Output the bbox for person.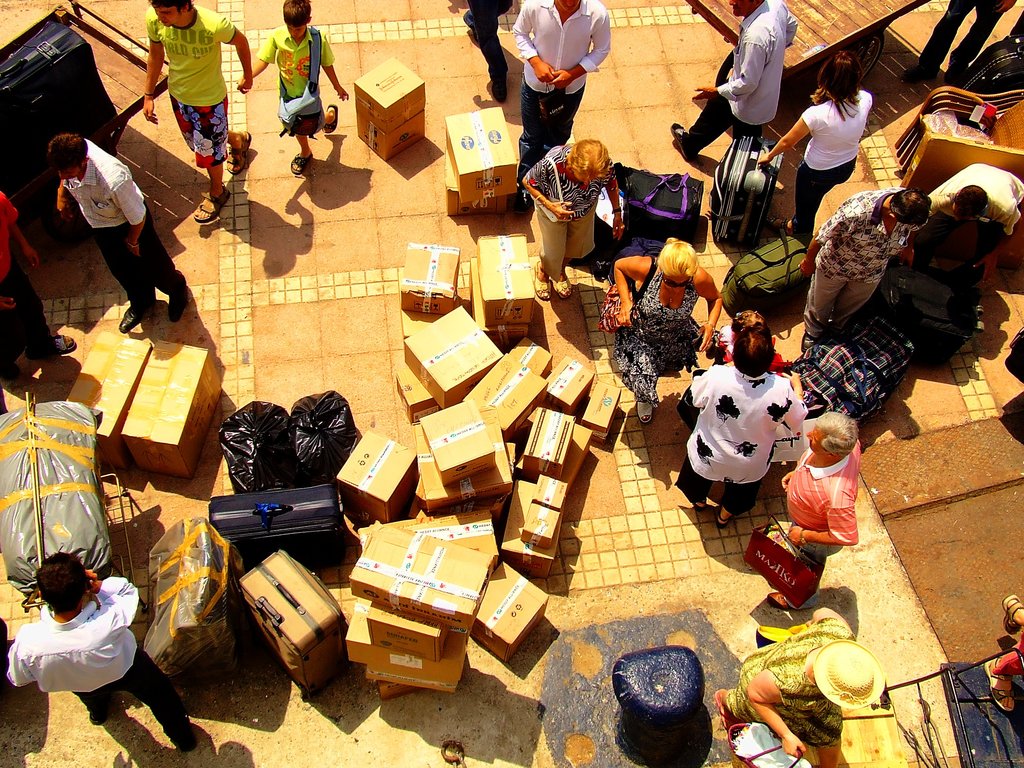
left=239, top=3, right=346, bottom=172.
